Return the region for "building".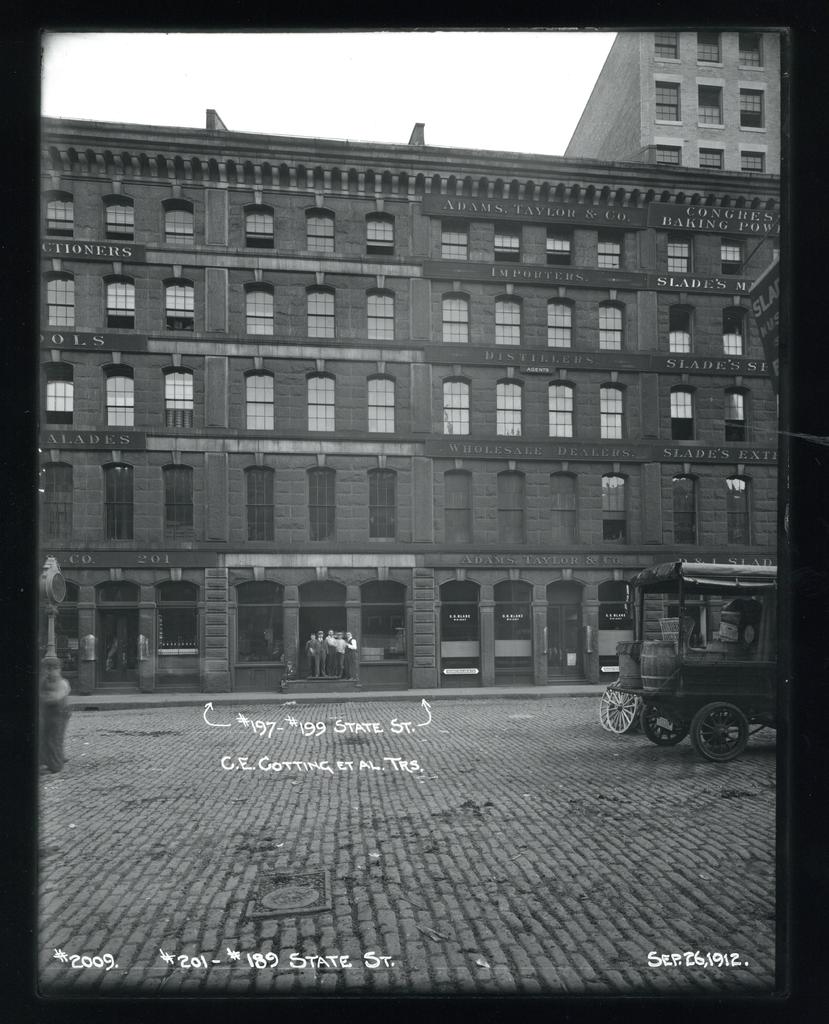
bbox=[562, 29, 783, 176].
